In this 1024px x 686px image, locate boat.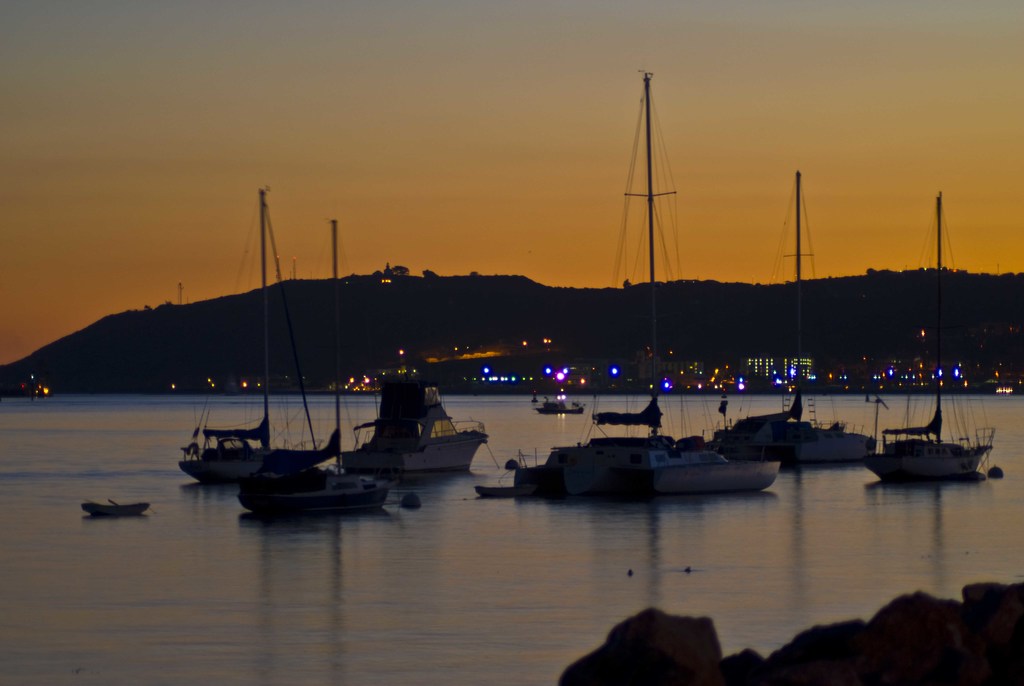
Bounding box: locate(867, 409, 998, 488).
